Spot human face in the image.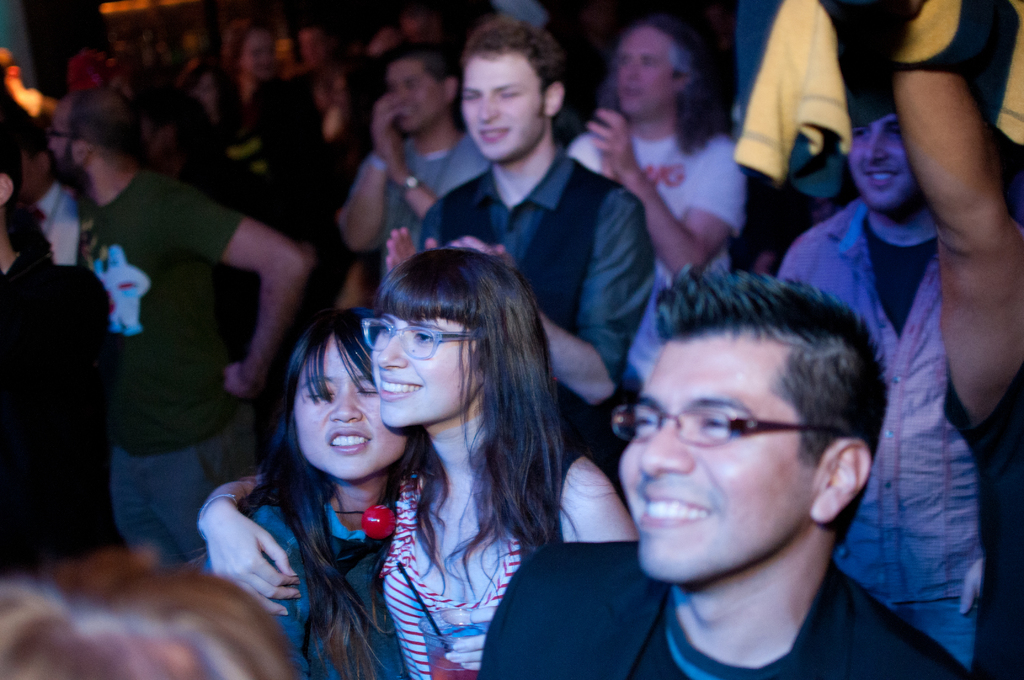
human face found at pyautogui.locateOnScreen(463, 57, 541, 168).
